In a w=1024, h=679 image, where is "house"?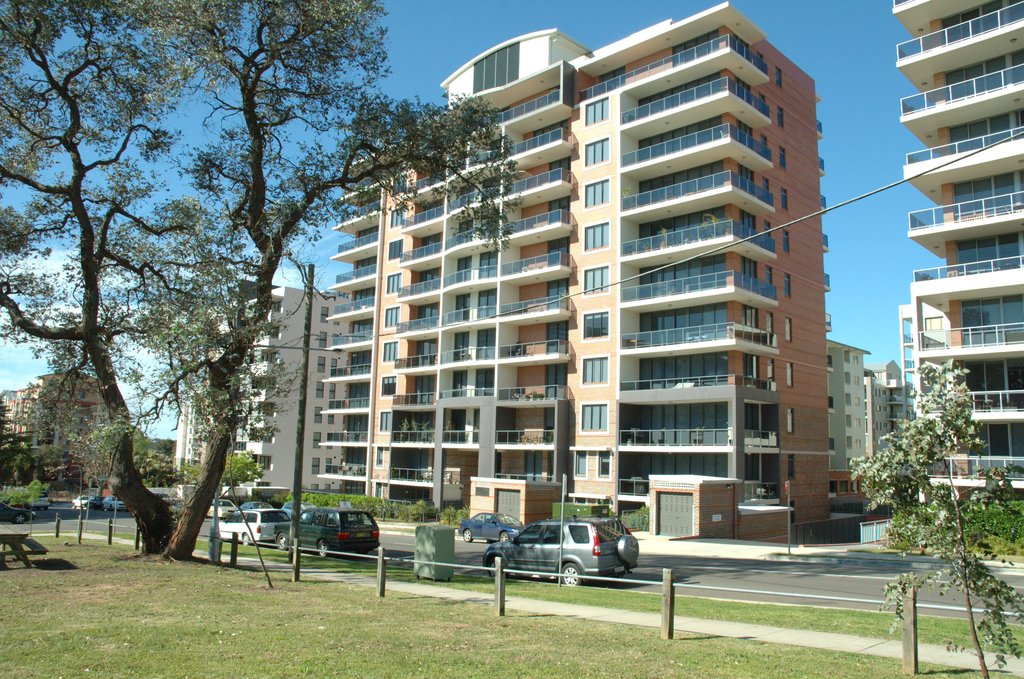
bbox(897, 0, 1023, 555).
